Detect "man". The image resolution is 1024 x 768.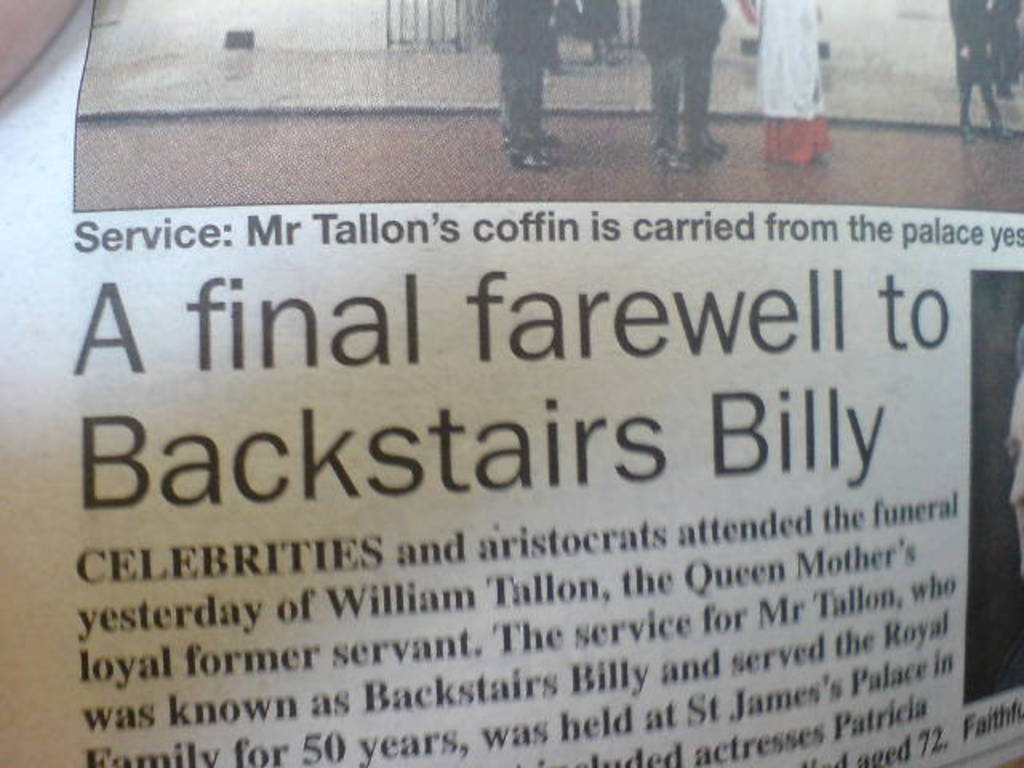
(488, 0, 562, 173).
